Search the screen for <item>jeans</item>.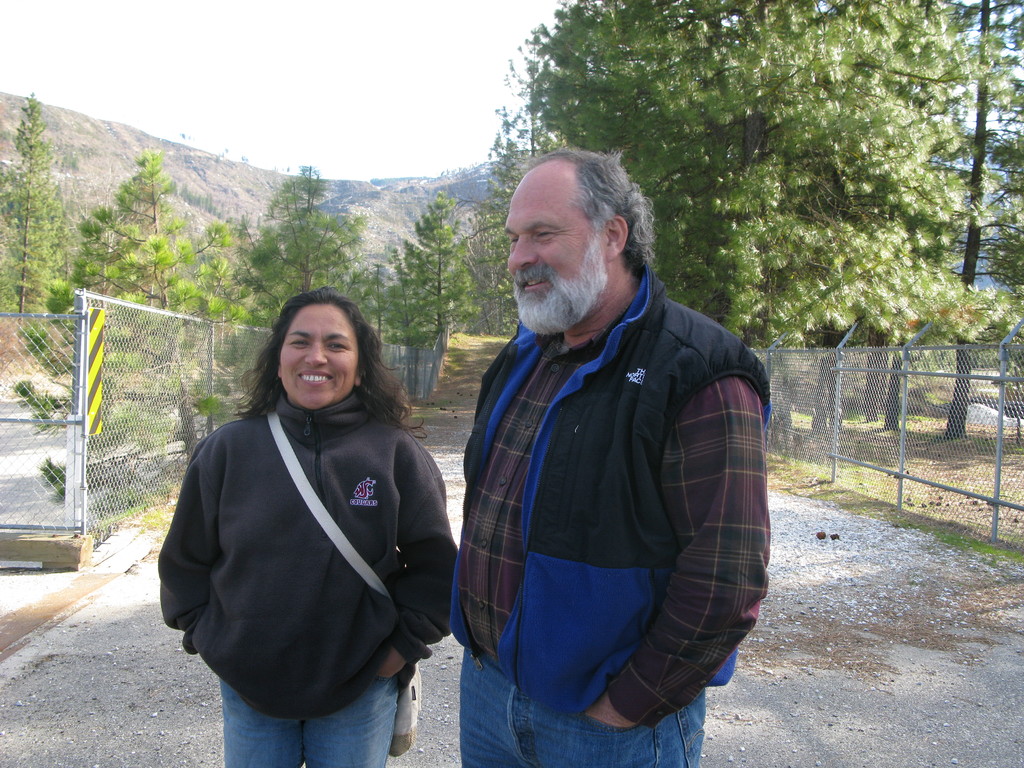
Found at crop(218, 671, 398, 767).
